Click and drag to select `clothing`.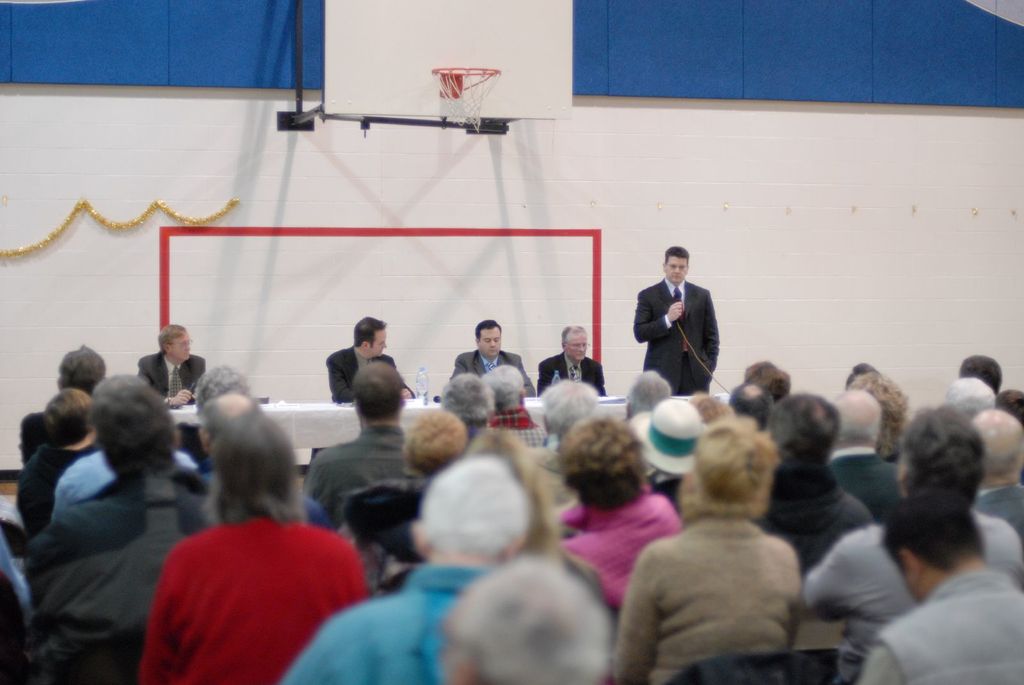
Selection: crop(556, 477, 680, 615).
